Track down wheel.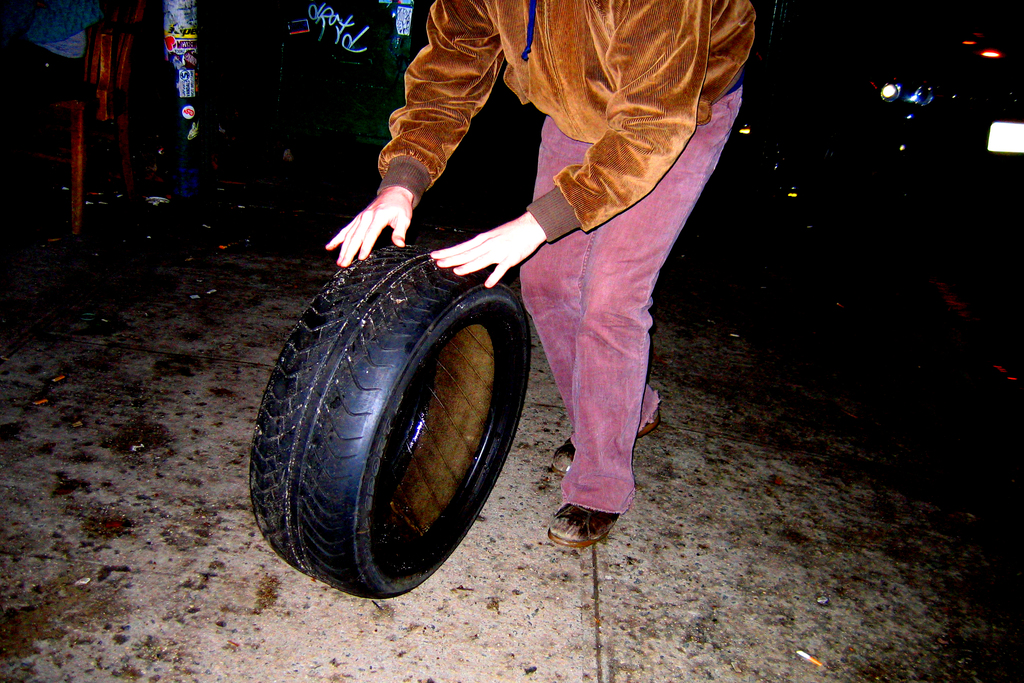
Tracked to [272,254,521,588].
